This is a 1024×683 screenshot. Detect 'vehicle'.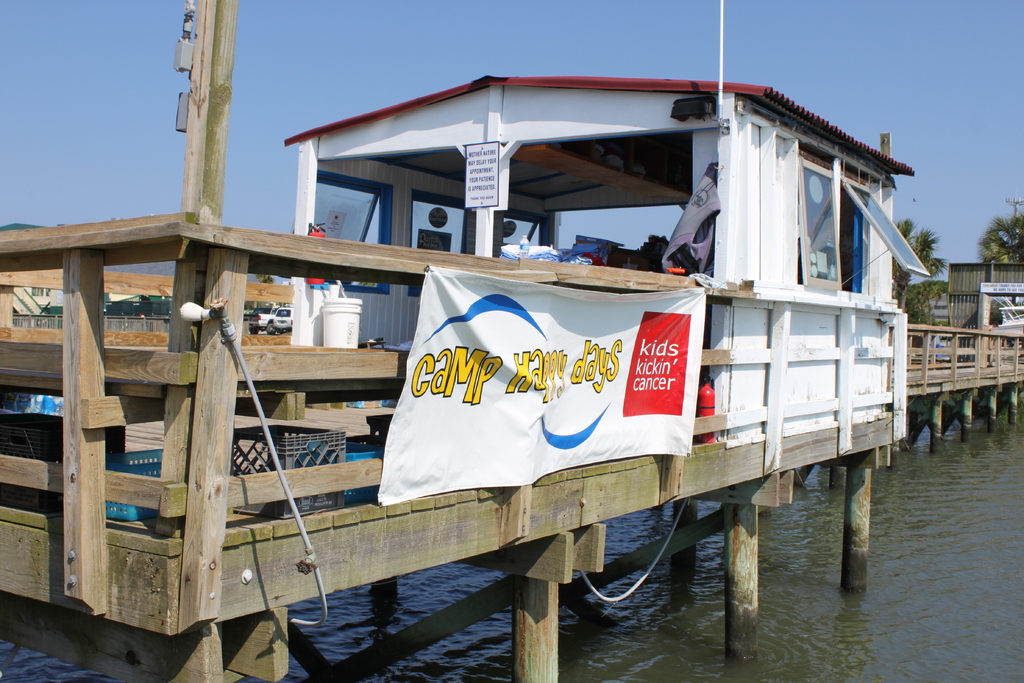
box=[247, 305, 293, 337].
